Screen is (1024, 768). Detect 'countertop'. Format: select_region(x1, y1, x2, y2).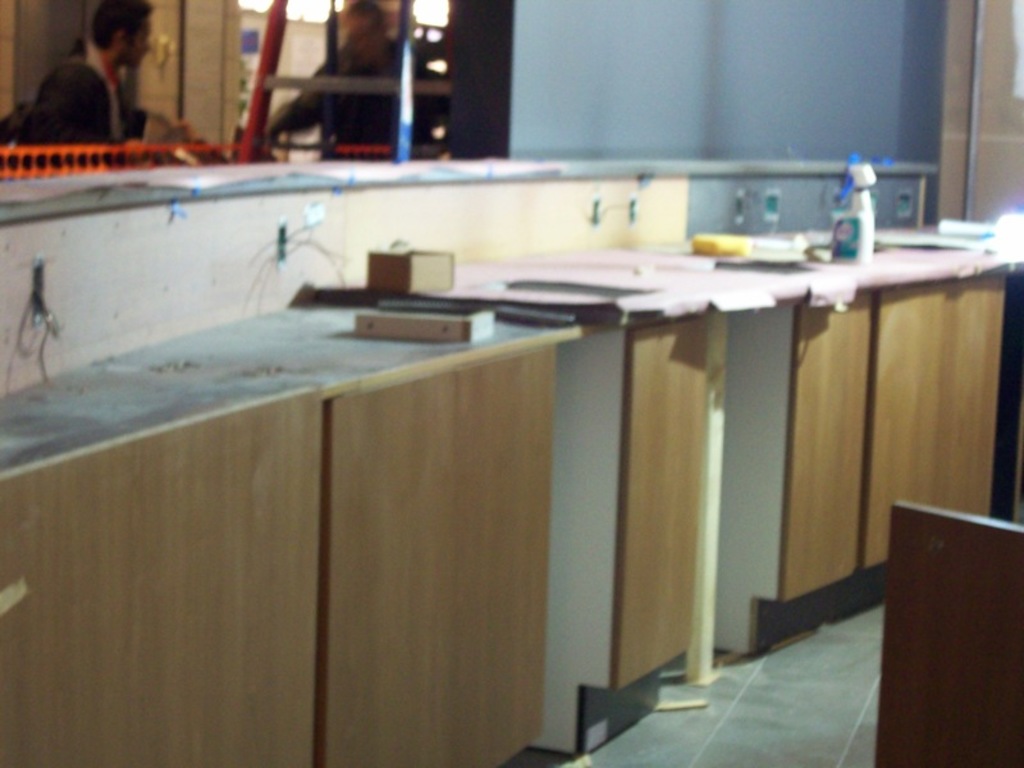
select_region(0, 221, 1023, 476).
